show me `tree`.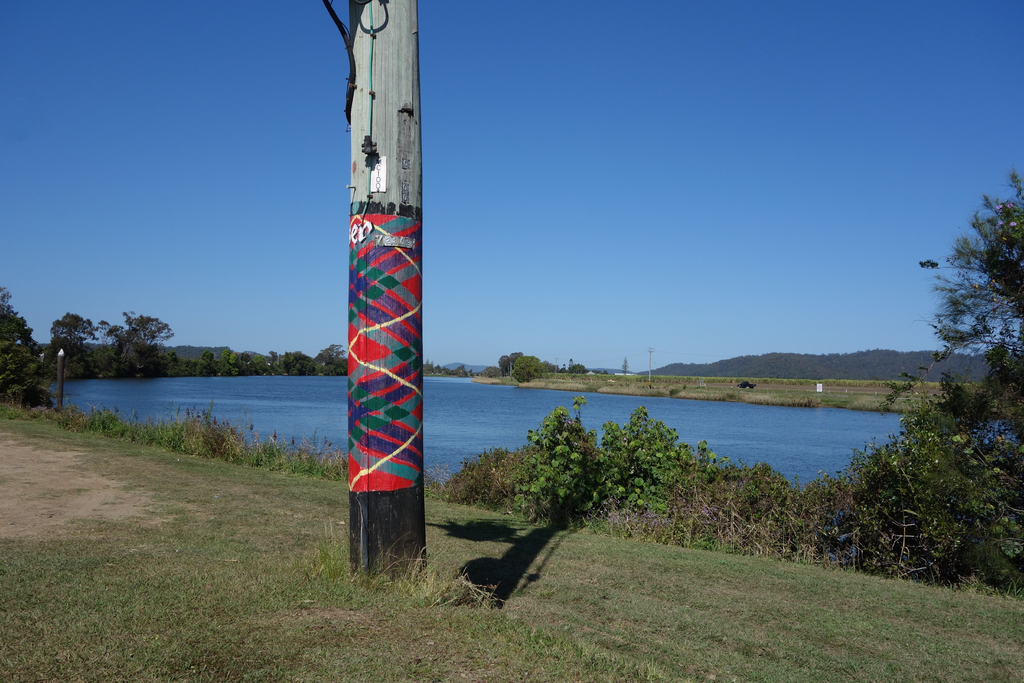
`tree` is here: bbox=(47, 315, 109, 379).
